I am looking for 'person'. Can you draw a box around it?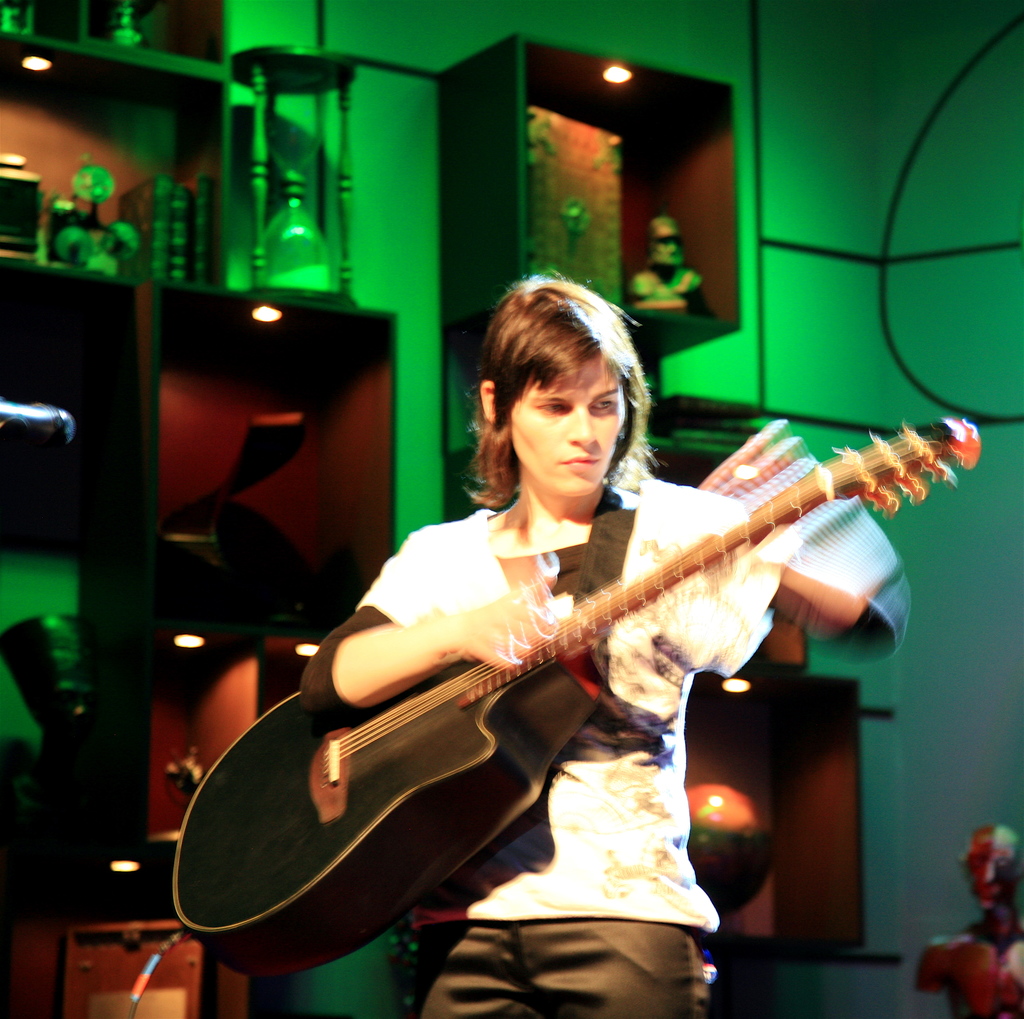
Sure, the bounding box is x1=304, y1=266, x2=882, y2=1018.
